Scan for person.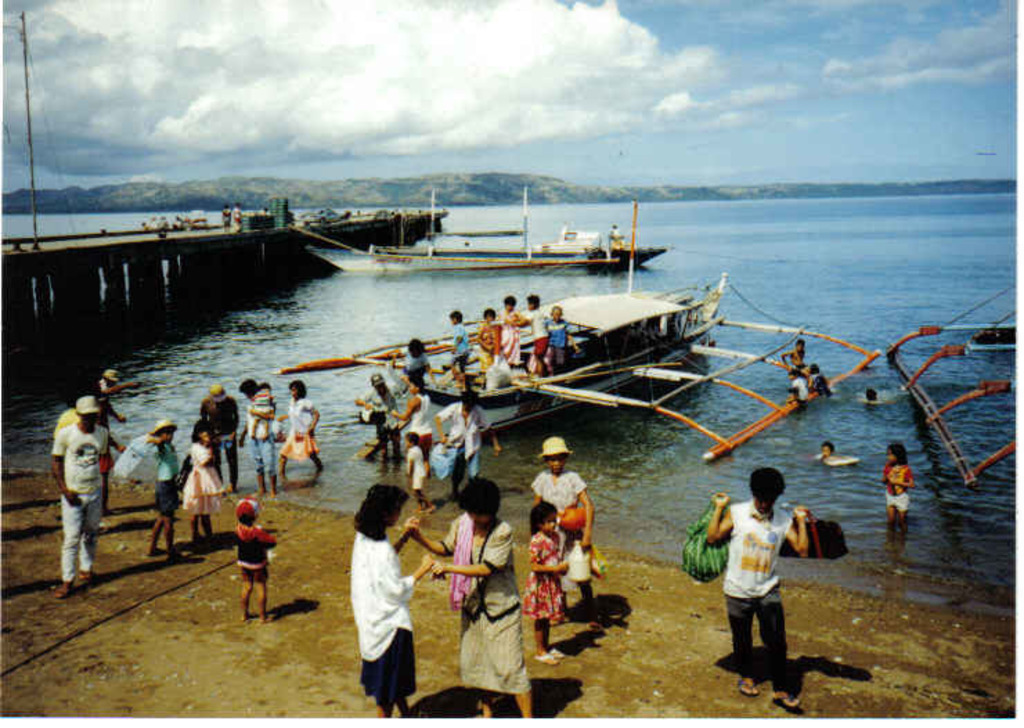
Scan result: {"left": 785, "top": 365, "right": 812, "bottom": 401}.
